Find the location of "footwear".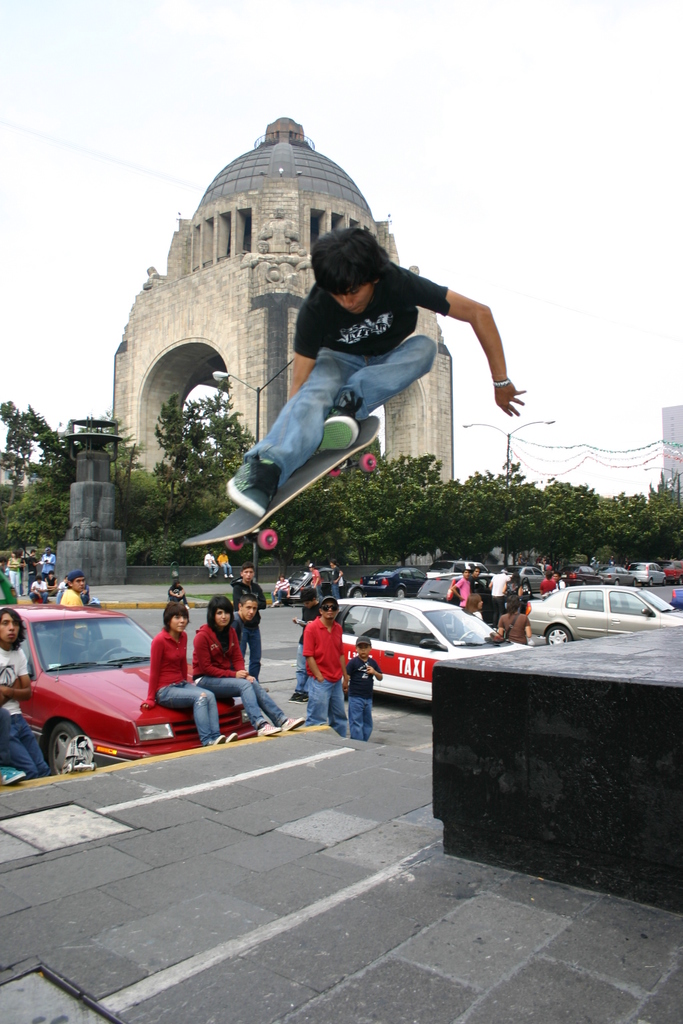
Location: (x1=0, y1=766, x2=25, y2=784).
